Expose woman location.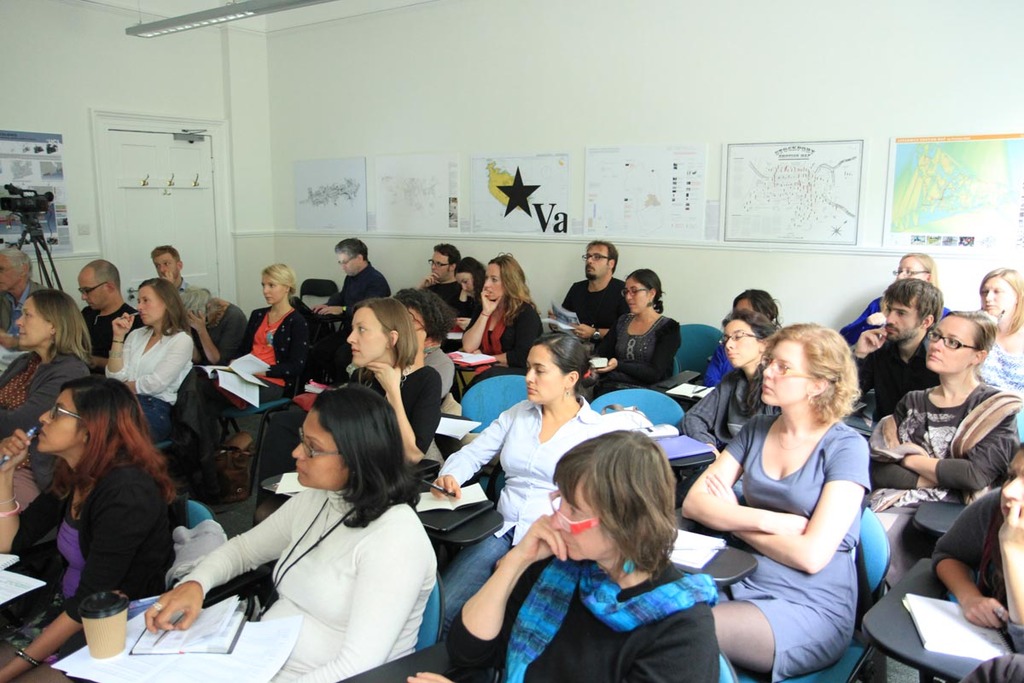
Exposed at 0, 373, 180, 682.
